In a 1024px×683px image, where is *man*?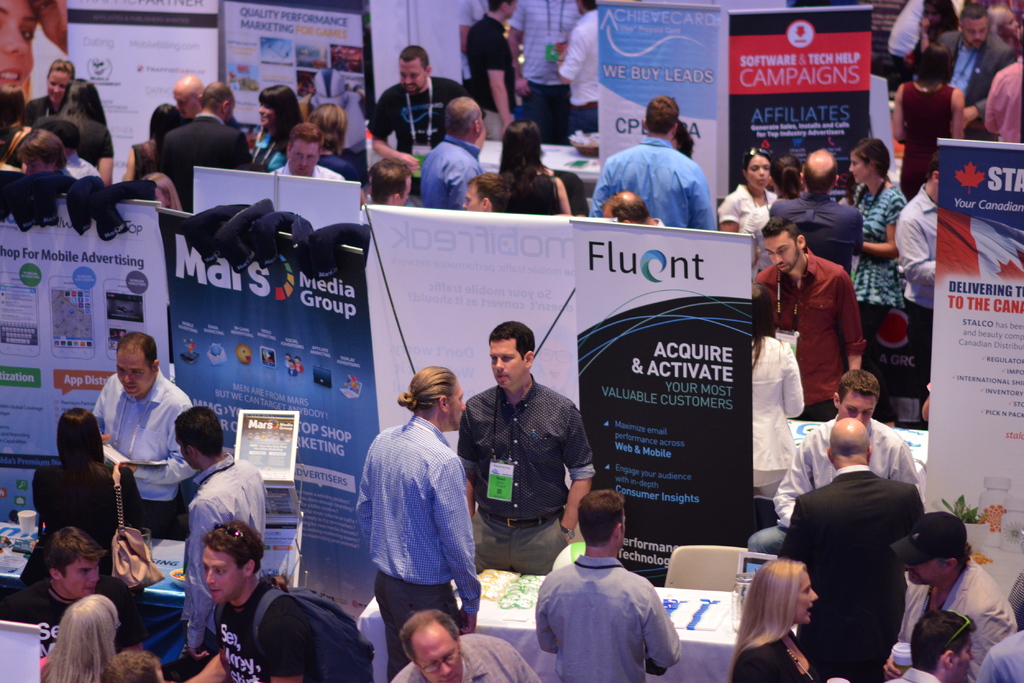
x1=373 y1=44 x2=486 y2=207.
